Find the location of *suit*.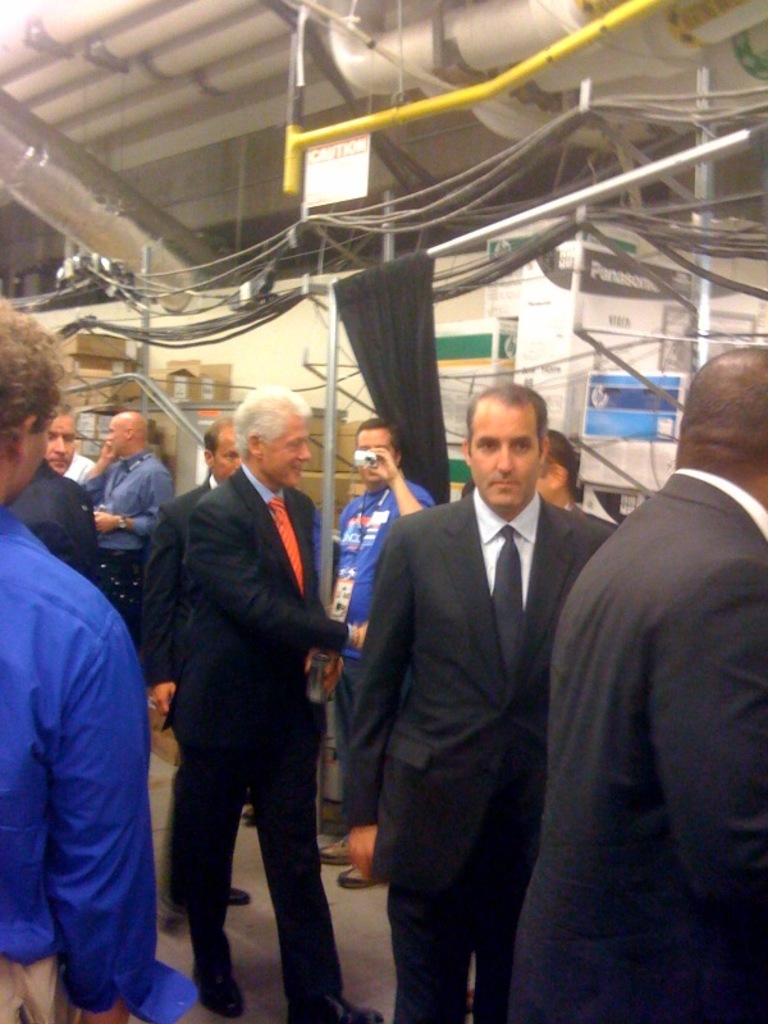
Location: select_region(356, 486, 618, 1023).
